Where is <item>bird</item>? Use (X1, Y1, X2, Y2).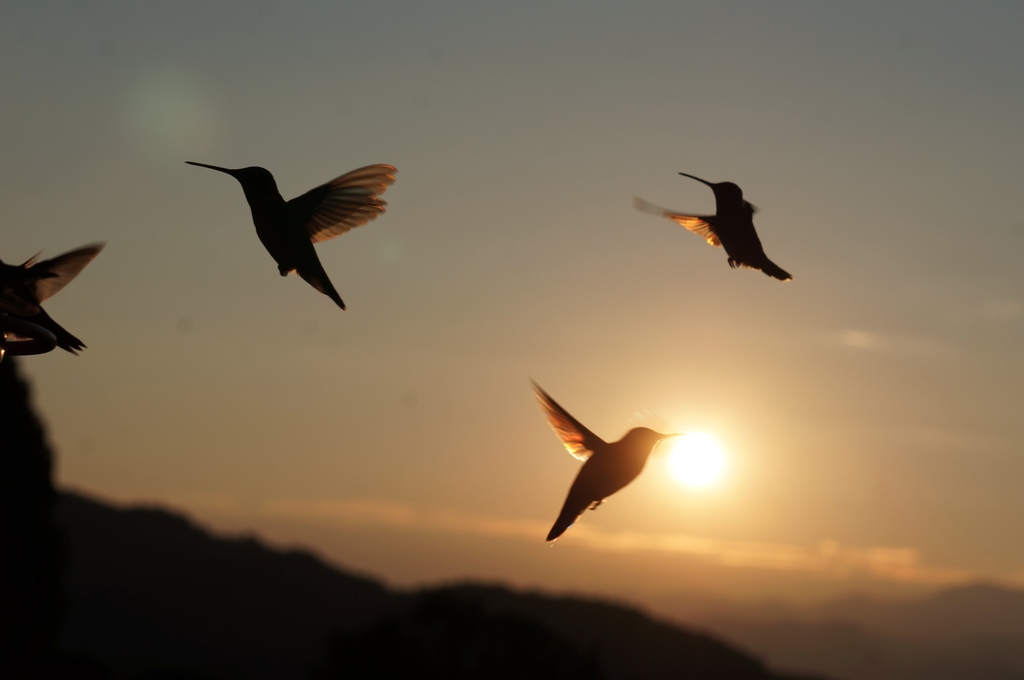
(0, 241, 110, 355).
